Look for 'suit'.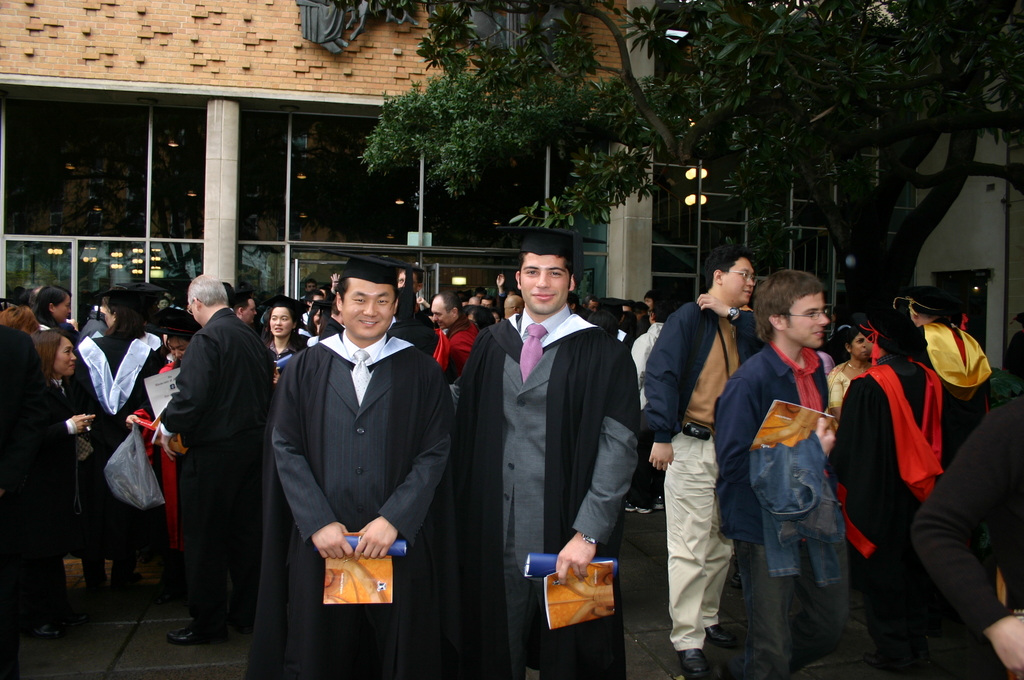
Found: (left=260, top=269, right=458, bottom=652).
